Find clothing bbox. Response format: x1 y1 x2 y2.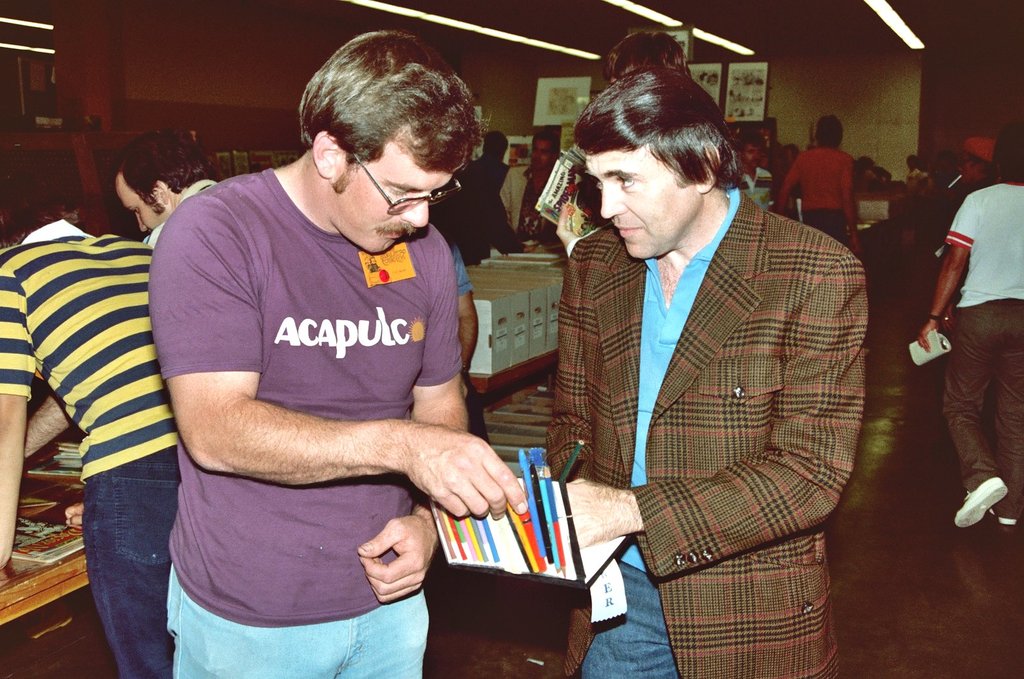
948 177 1023 308.
